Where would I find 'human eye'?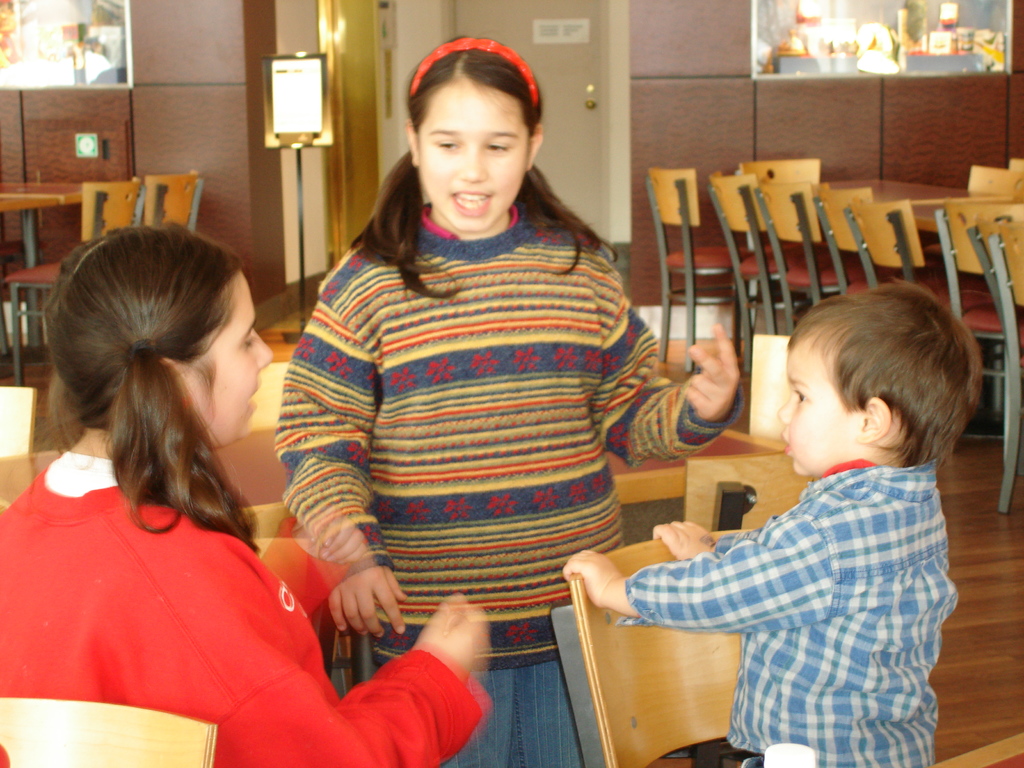
At [x1=485, y1=140, x2=509, y2=153].
